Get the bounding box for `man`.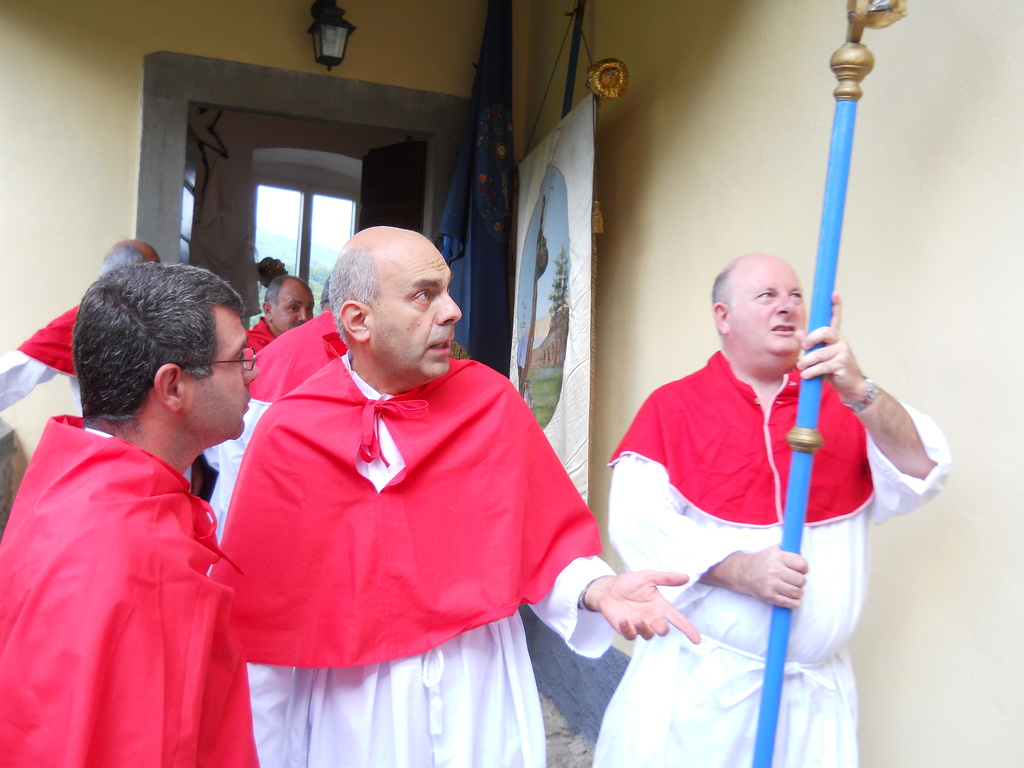
l=193, t=208, r=594, b=756.
